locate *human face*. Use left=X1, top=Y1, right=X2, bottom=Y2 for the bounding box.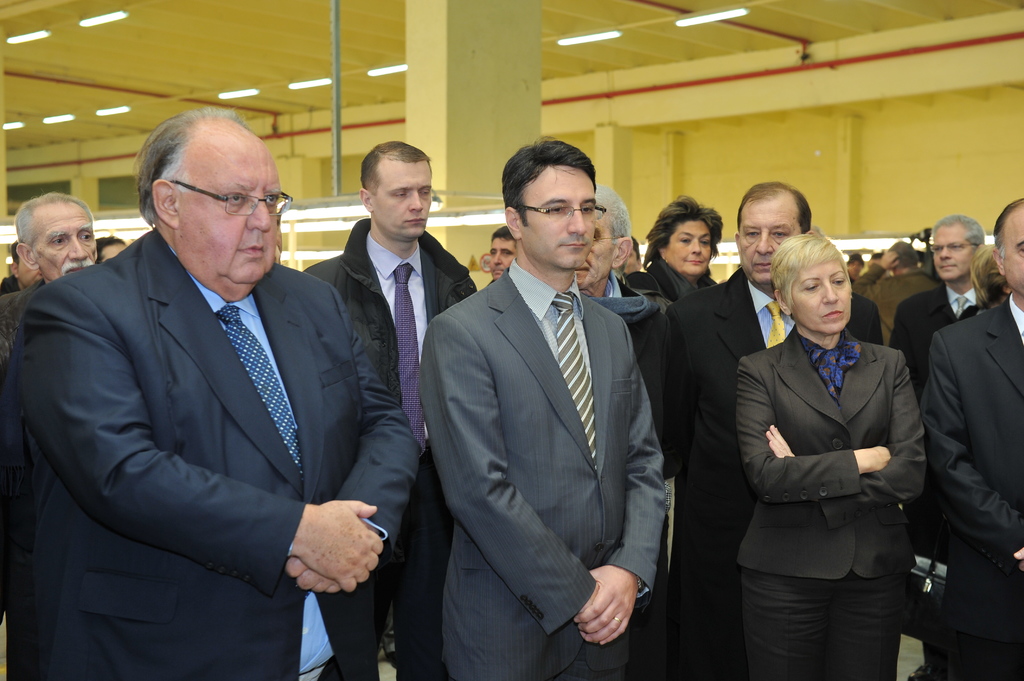
left=996, top=220, right=1023, bottom=283.
